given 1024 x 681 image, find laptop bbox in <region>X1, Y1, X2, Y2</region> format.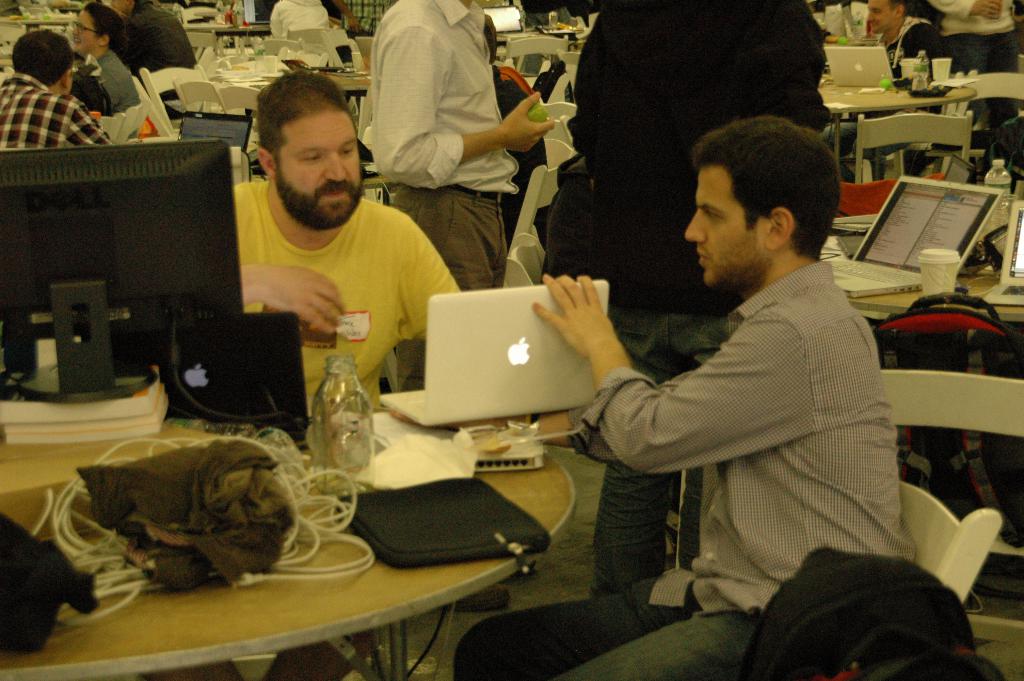
<region>824, 47, 895, 86</region>.
